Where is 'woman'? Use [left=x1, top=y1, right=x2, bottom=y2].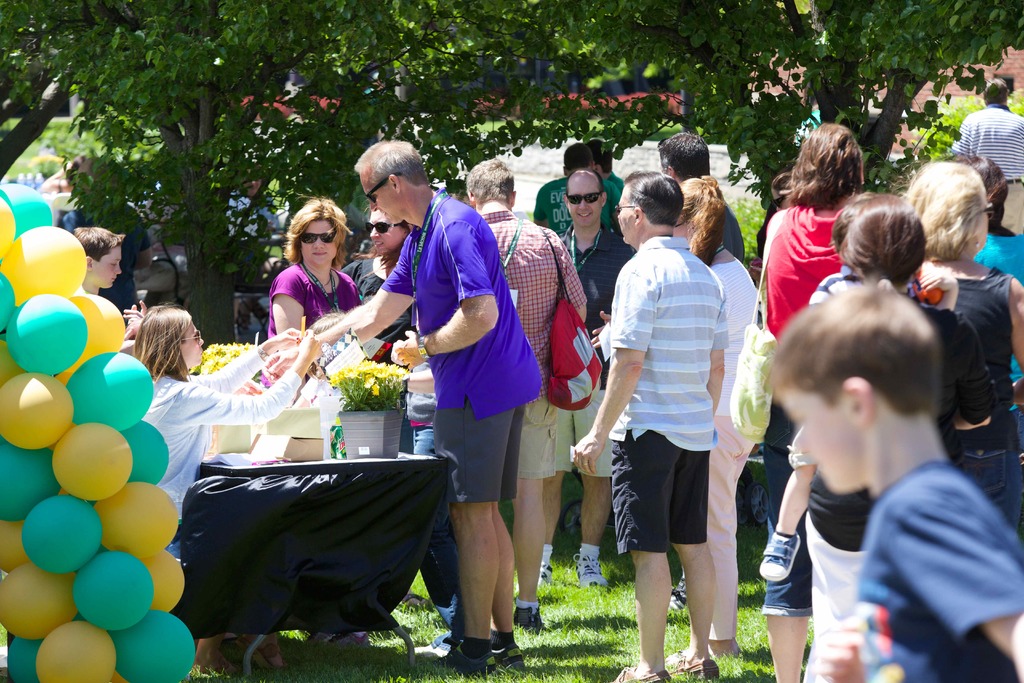
[left=900, top=146, right=1023, bottom=519].
